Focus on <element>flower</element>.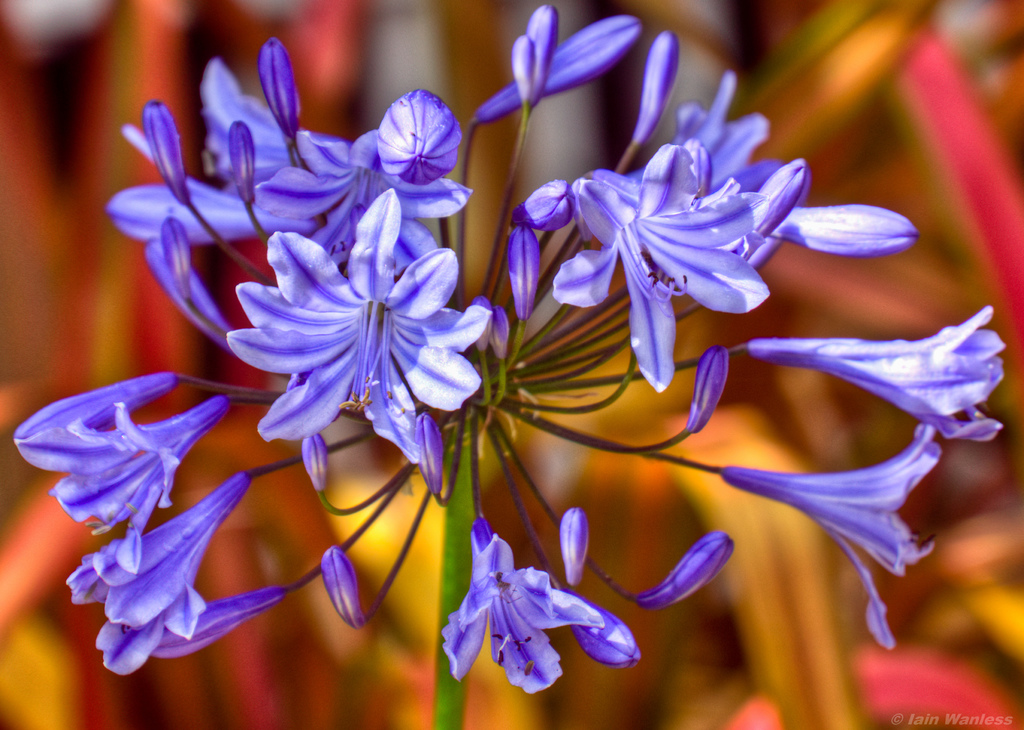
Focused at region(744, 305, 1011, 445).
